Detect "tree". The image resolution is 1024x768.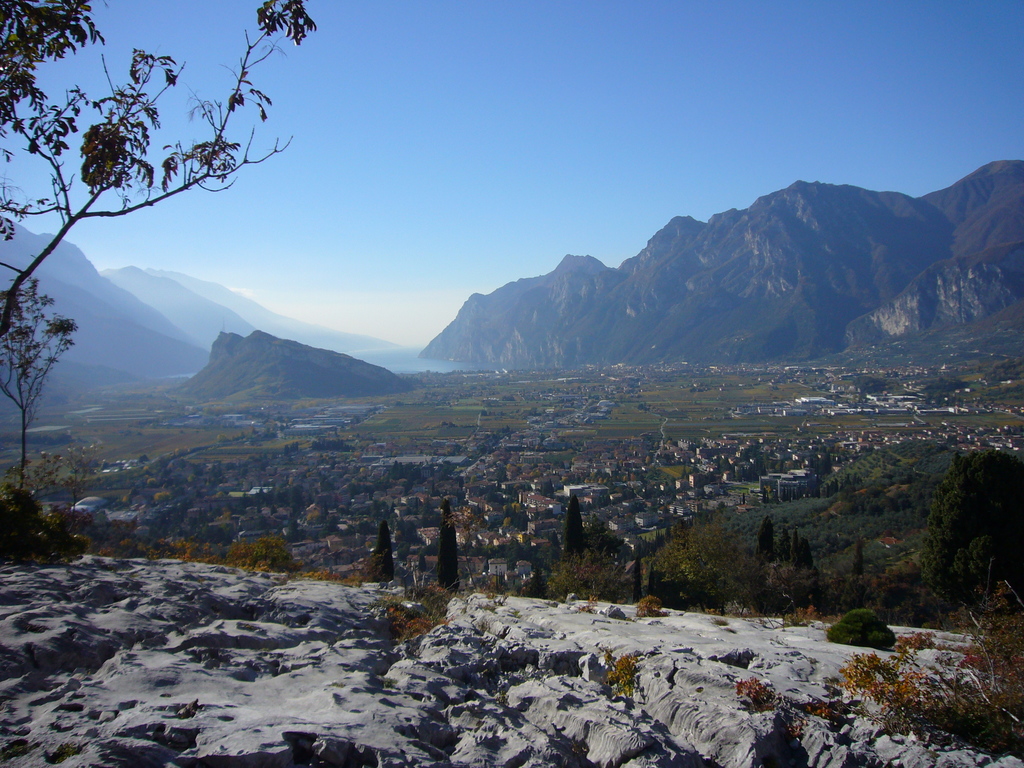
<bbox>0, 446, 93, 559</bbox>.
